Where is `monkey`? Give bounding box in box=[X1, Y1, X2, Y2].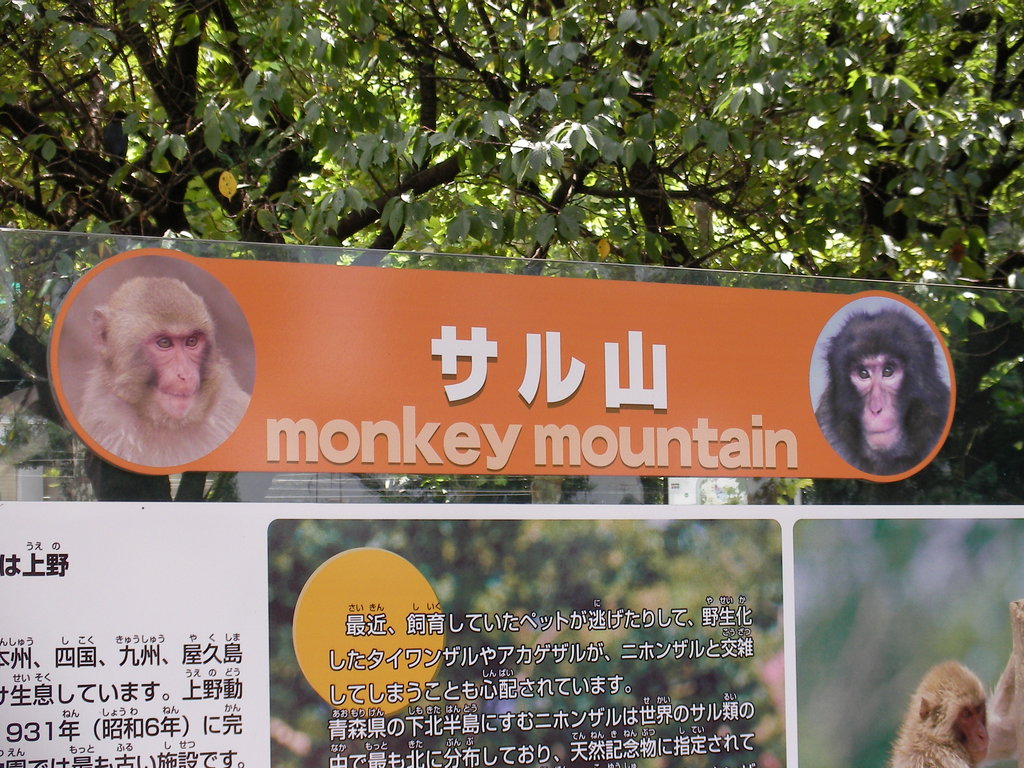
box=[884, 586, 1023, 767].
